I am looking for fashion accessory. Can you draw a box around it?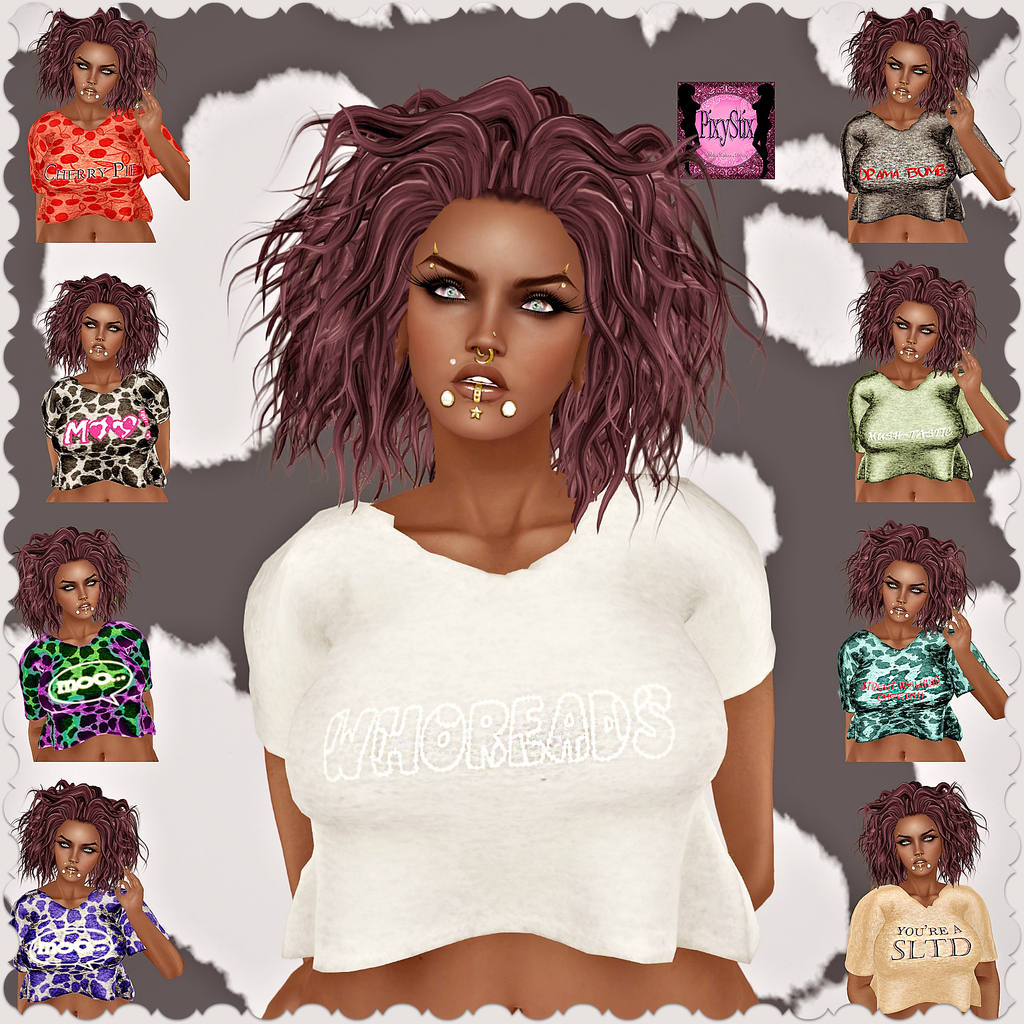
Sure, the bounding box is 921:582:925:586.
